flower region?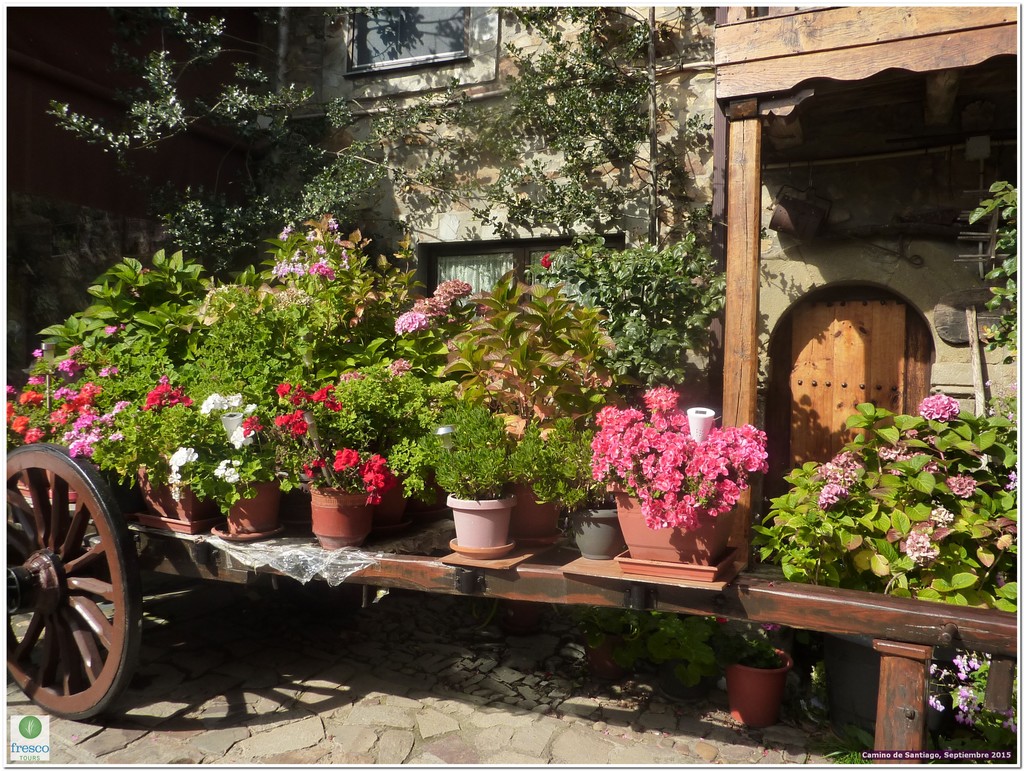
<box>104,323,120,335</box>
